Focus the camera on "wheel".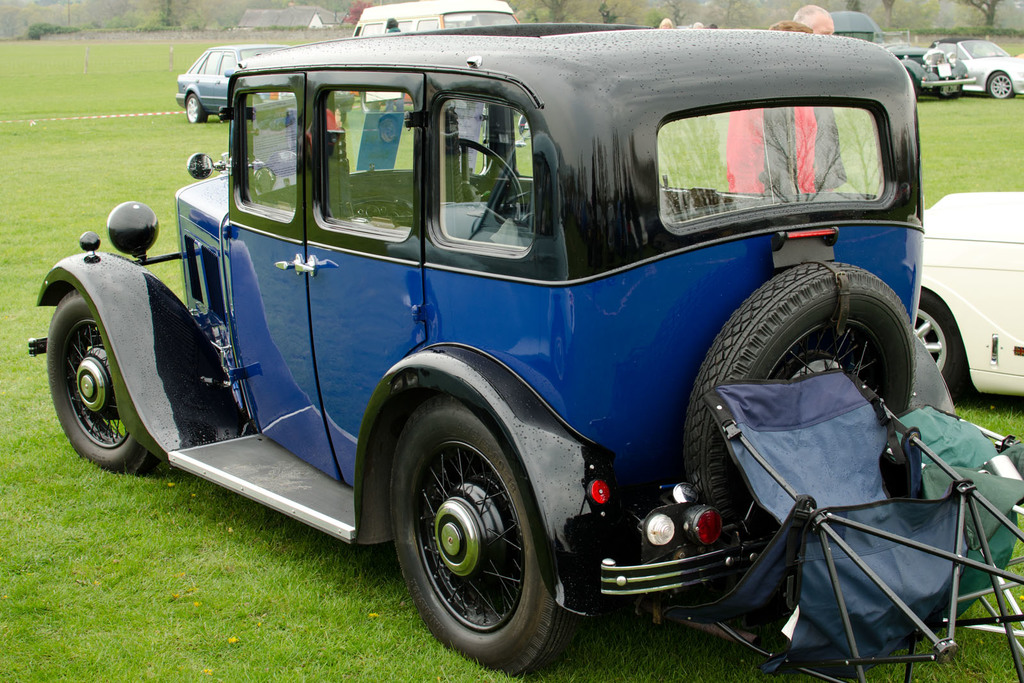
Focus region: Rect(985, 72, 1011, 104).
